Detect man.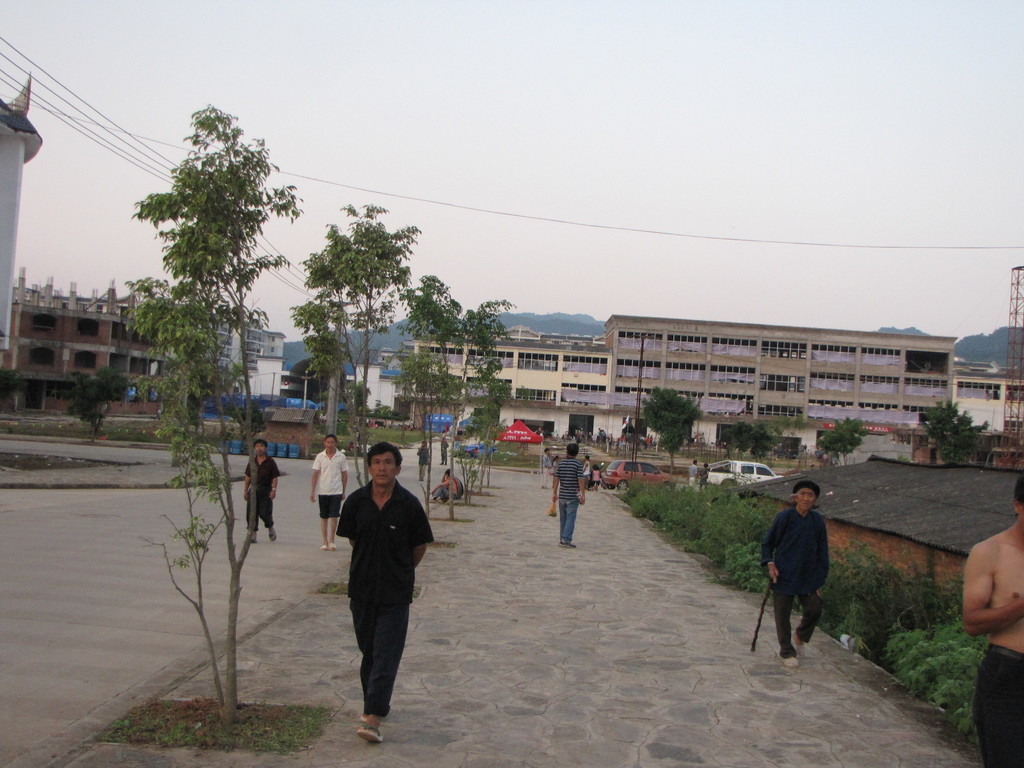
Detected at [963,474,1023,767].
